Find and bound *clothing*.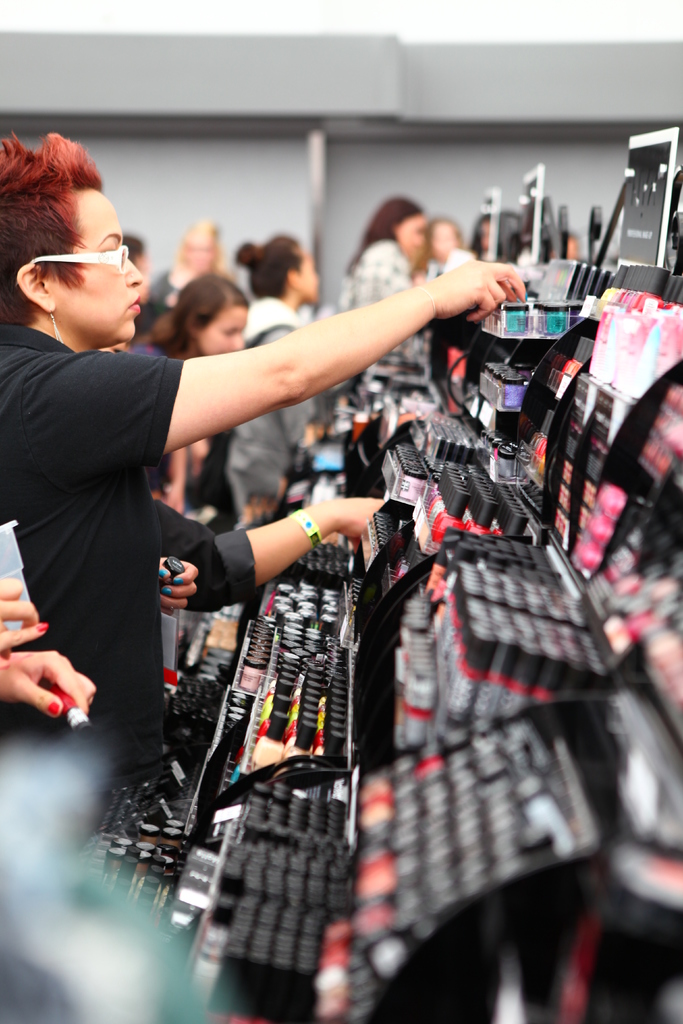
Bound: (334, 243, 430, 364).
